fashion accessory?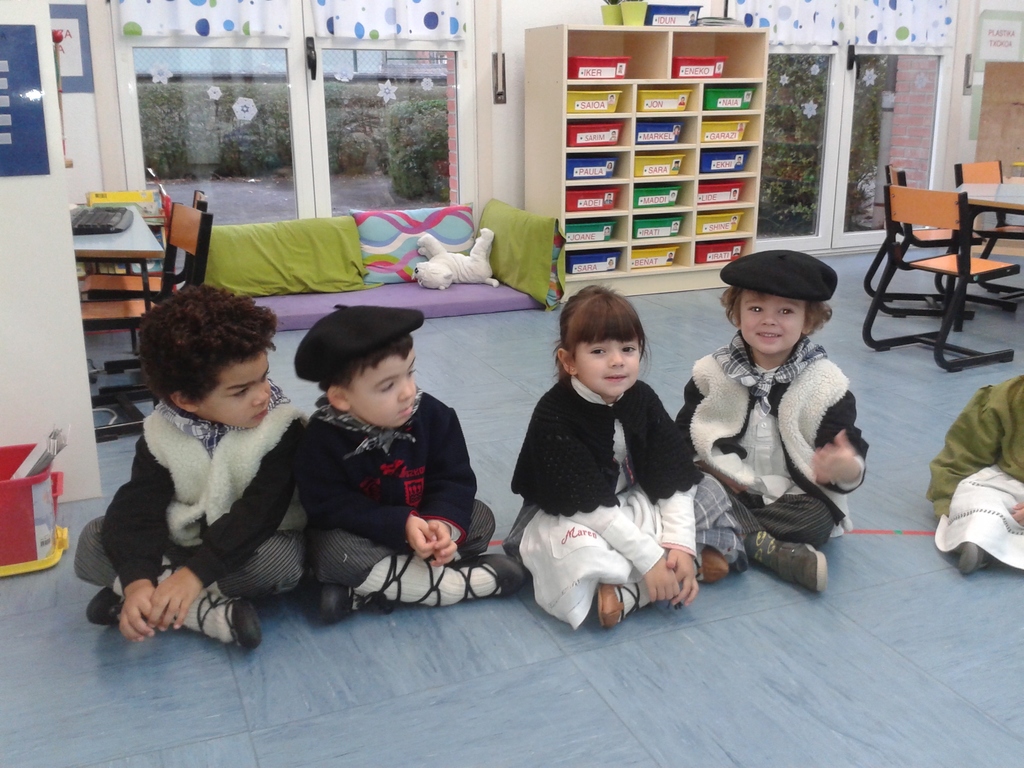
rect(596, 583, 643, 631)
